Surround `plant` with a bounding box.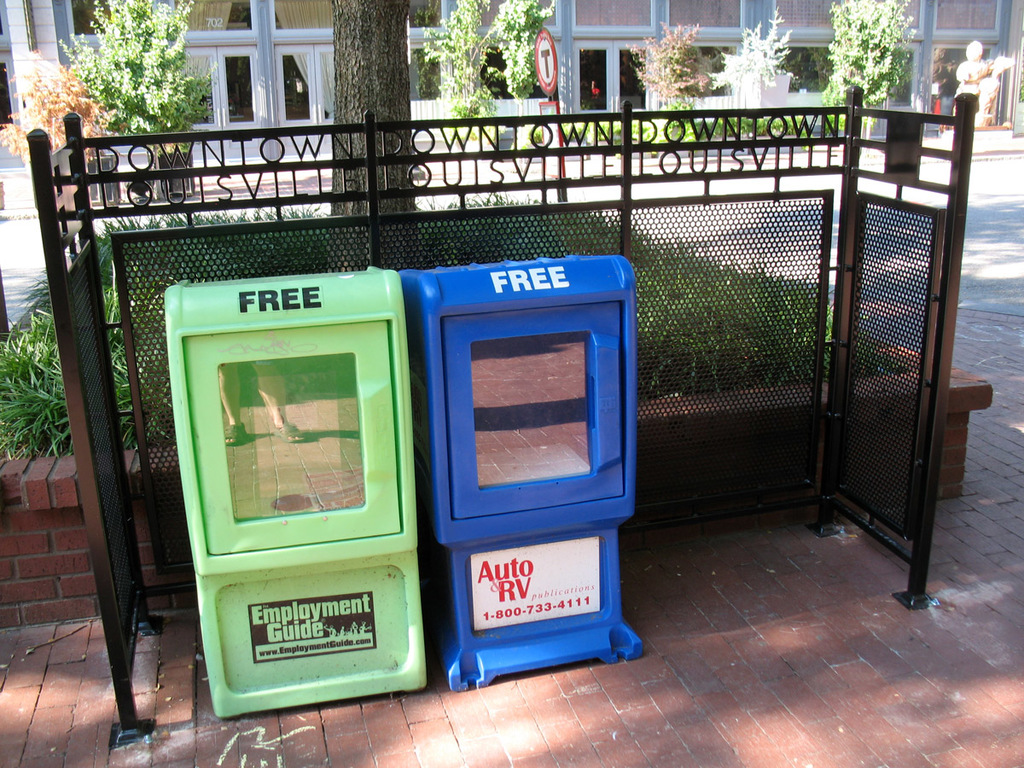
(0,61,120,172).
